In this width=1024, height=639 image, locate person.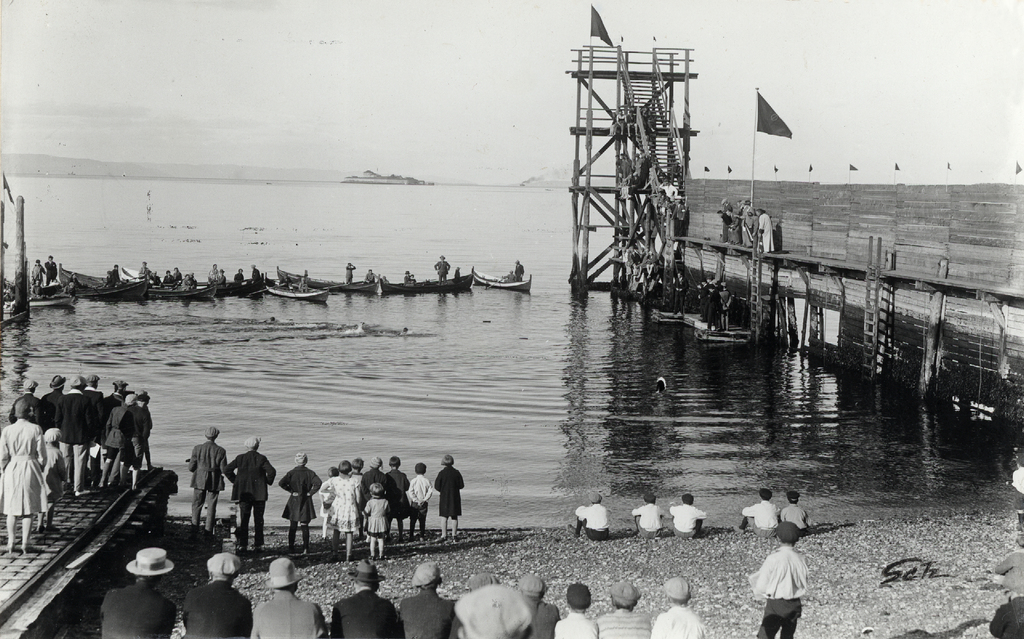
Bounding box: 670, 494, 705, 538.
